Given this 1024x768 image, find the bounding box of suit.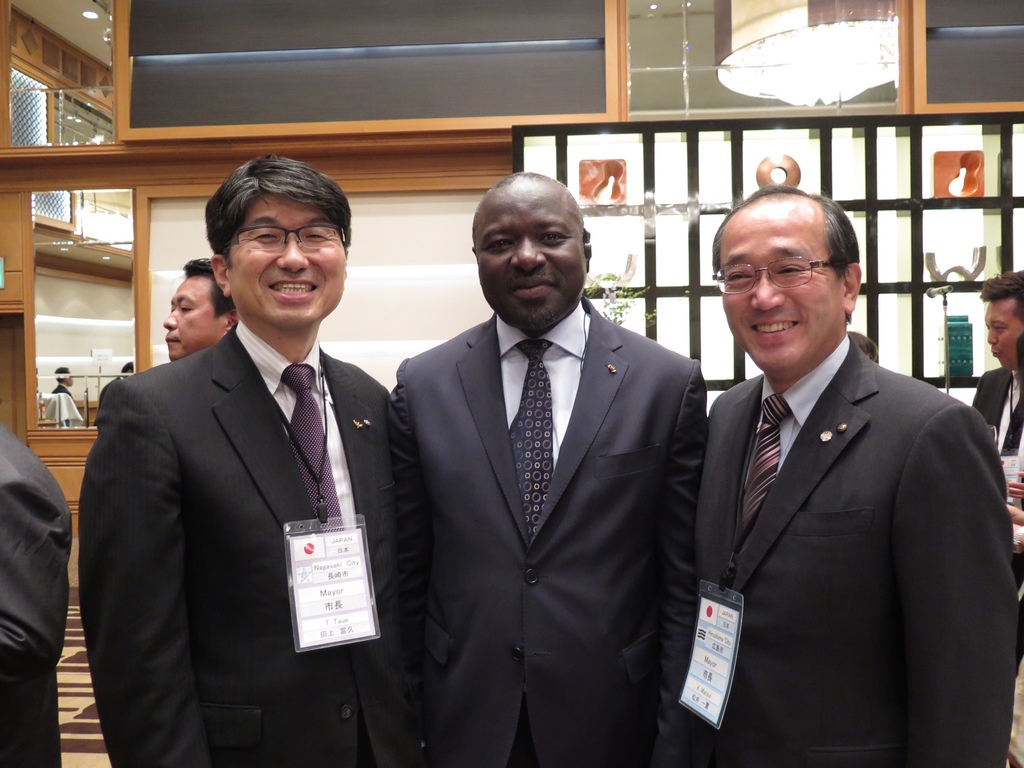
select_region(52, 382, 77, 406).
